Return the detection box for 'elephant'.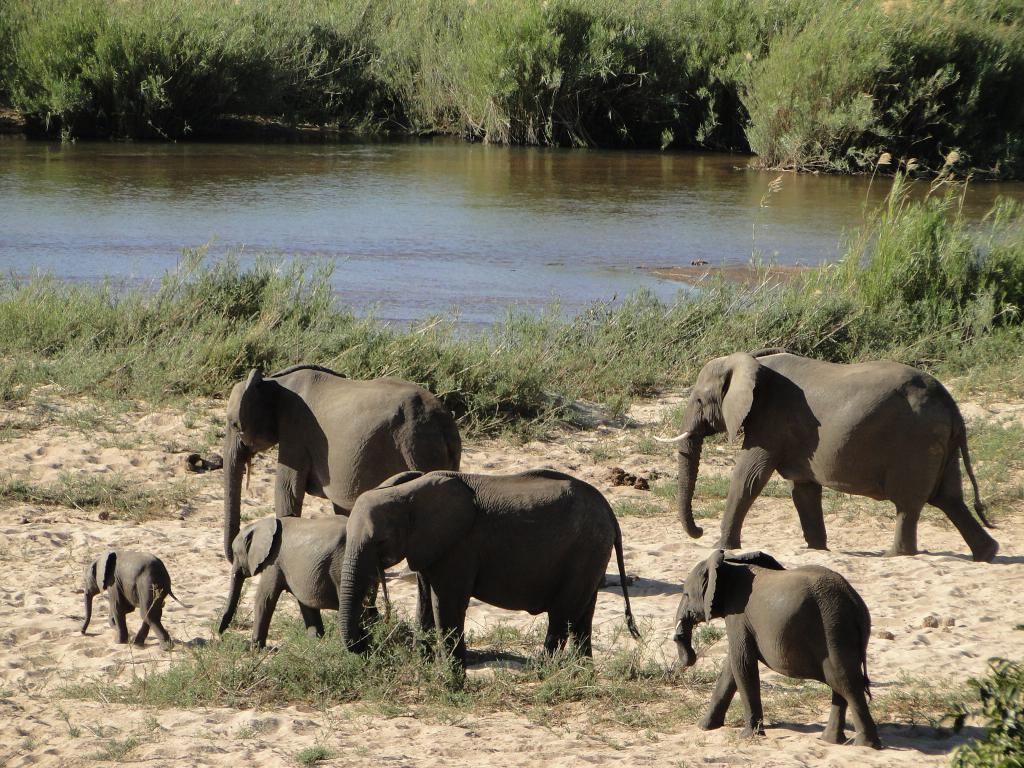
[left=212, top=511, right=394, bottom=655].
